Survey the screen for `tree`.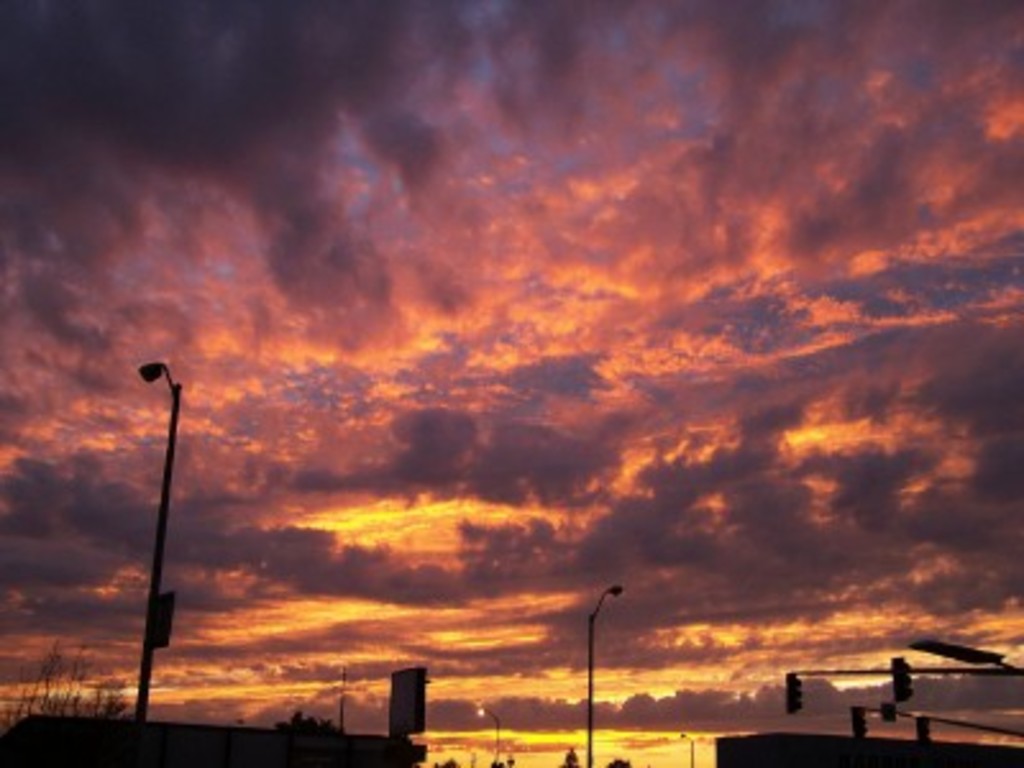
Survey found: [279,712,340,735].
